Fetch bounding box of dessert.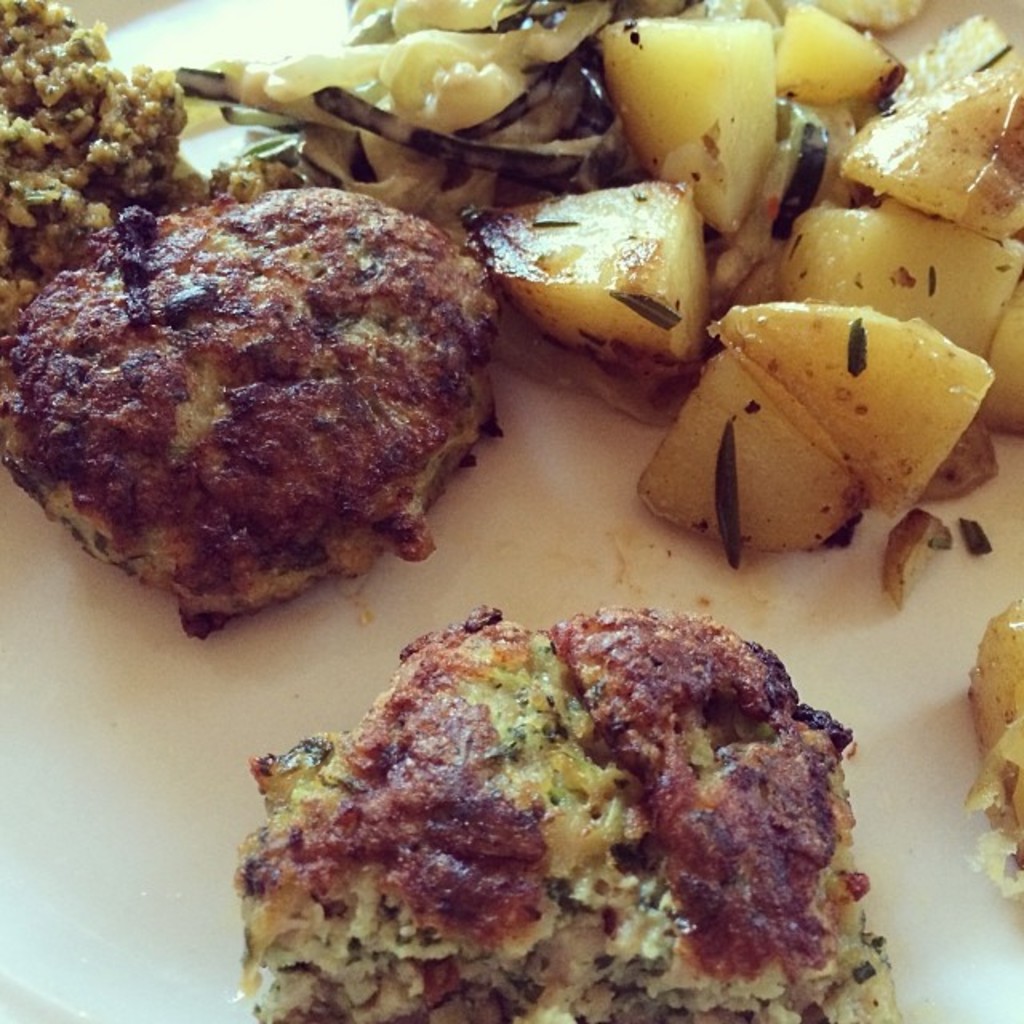
Bbox: bbox(955, 592, 1022, 909).
